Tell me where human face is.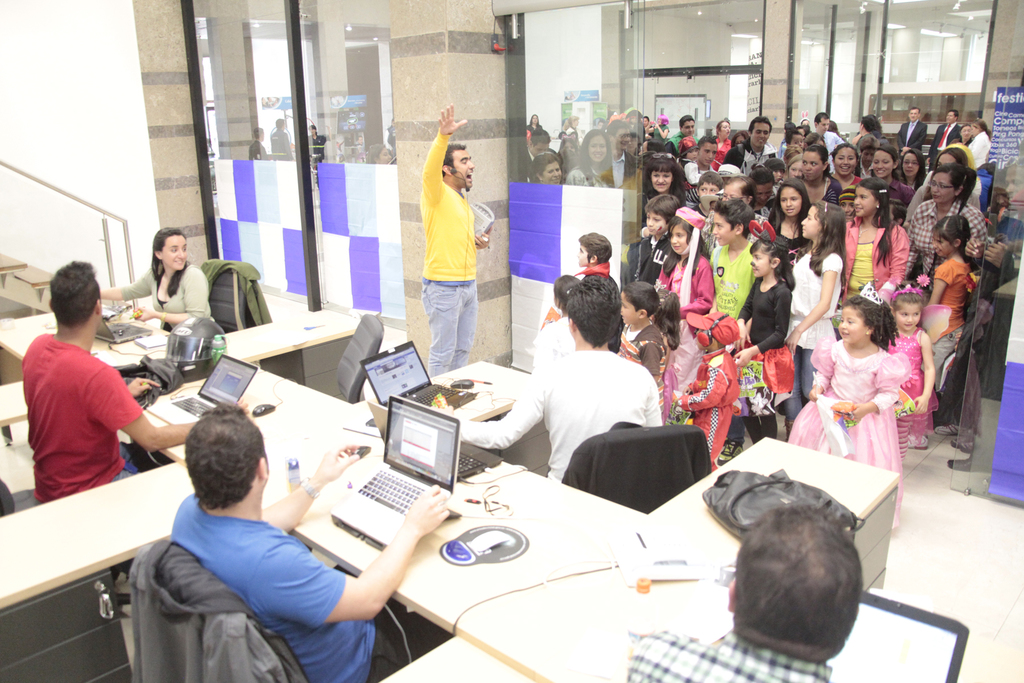
human face is at (721, 183, 744, 201).
